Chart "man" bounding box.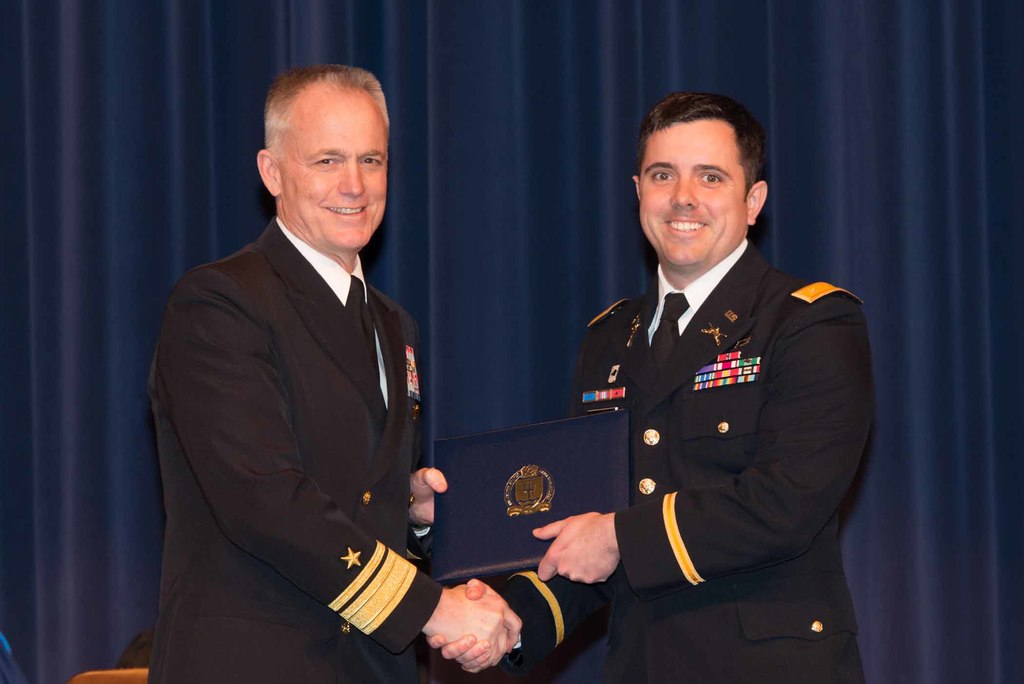
Charted: x1=426 y1=95 x2=875 y2=683.
